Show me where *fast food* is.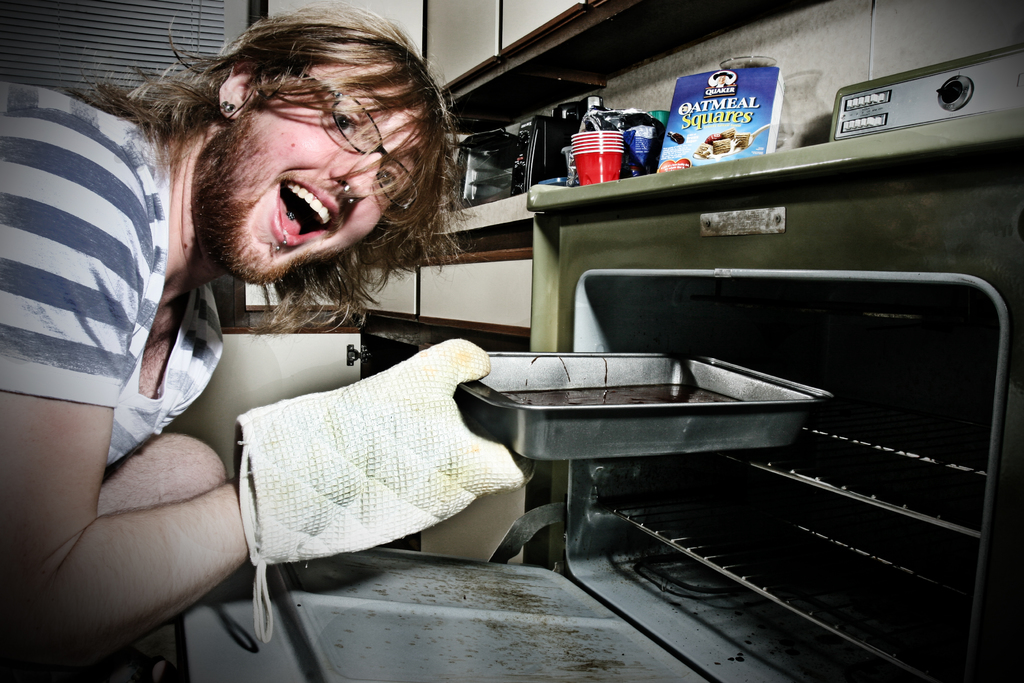
*fast food* is at 497:381:743:407.
